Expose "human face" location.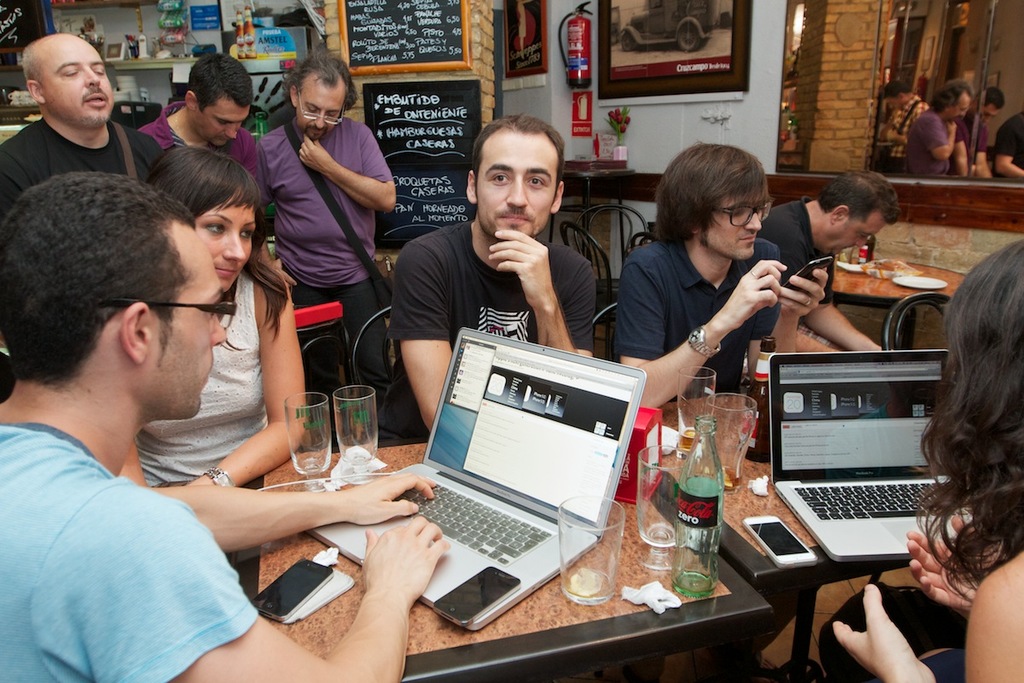
Exposed at pyautogui.locateOnScreen(194, 96, 251, 143).
